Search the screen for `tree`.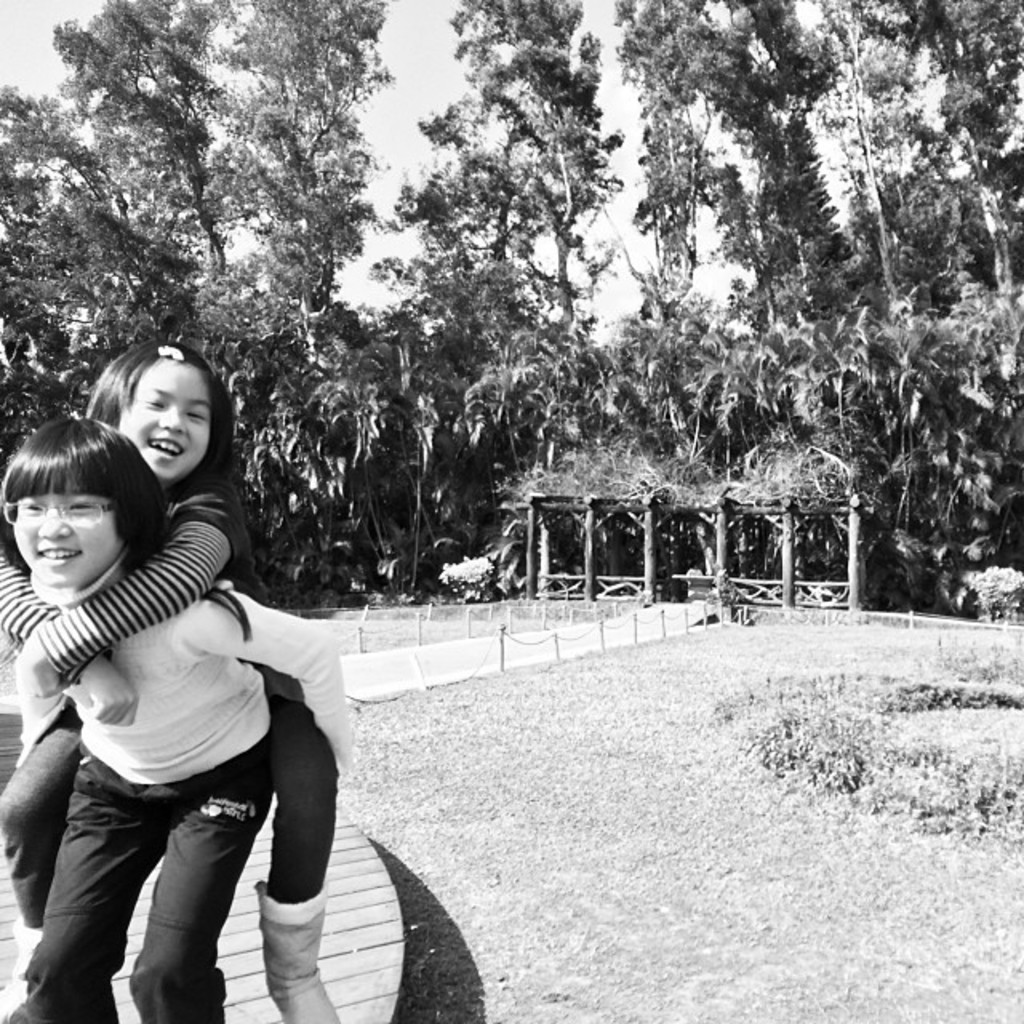
Found at left=819, top=0, right=1022, bottom=299.
